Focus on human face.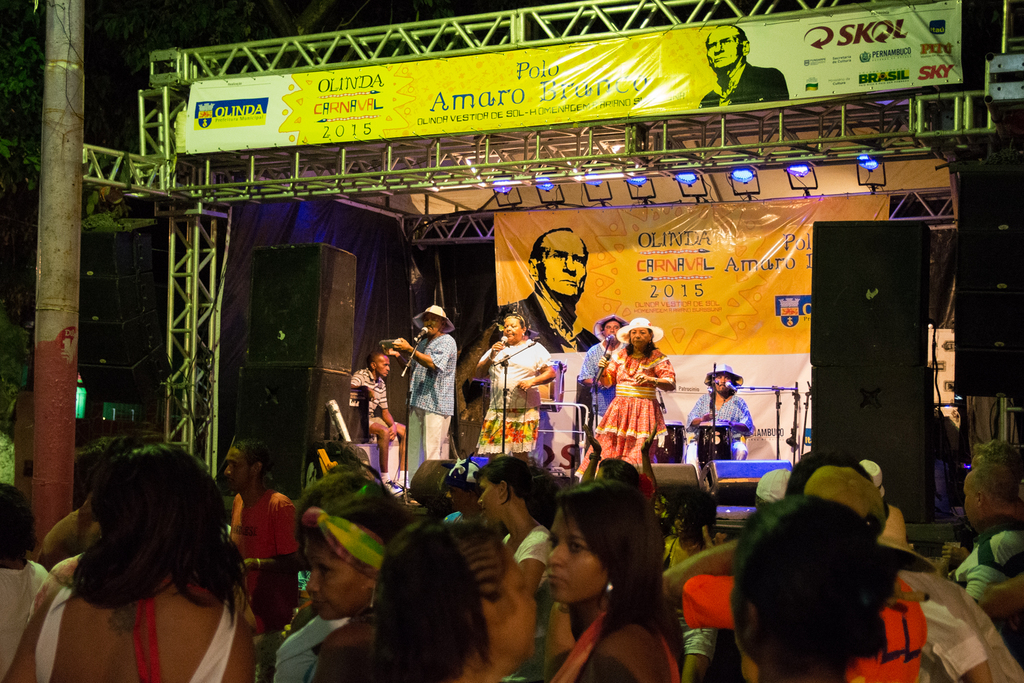
Focused at crop(630, 329, 650, 347).
